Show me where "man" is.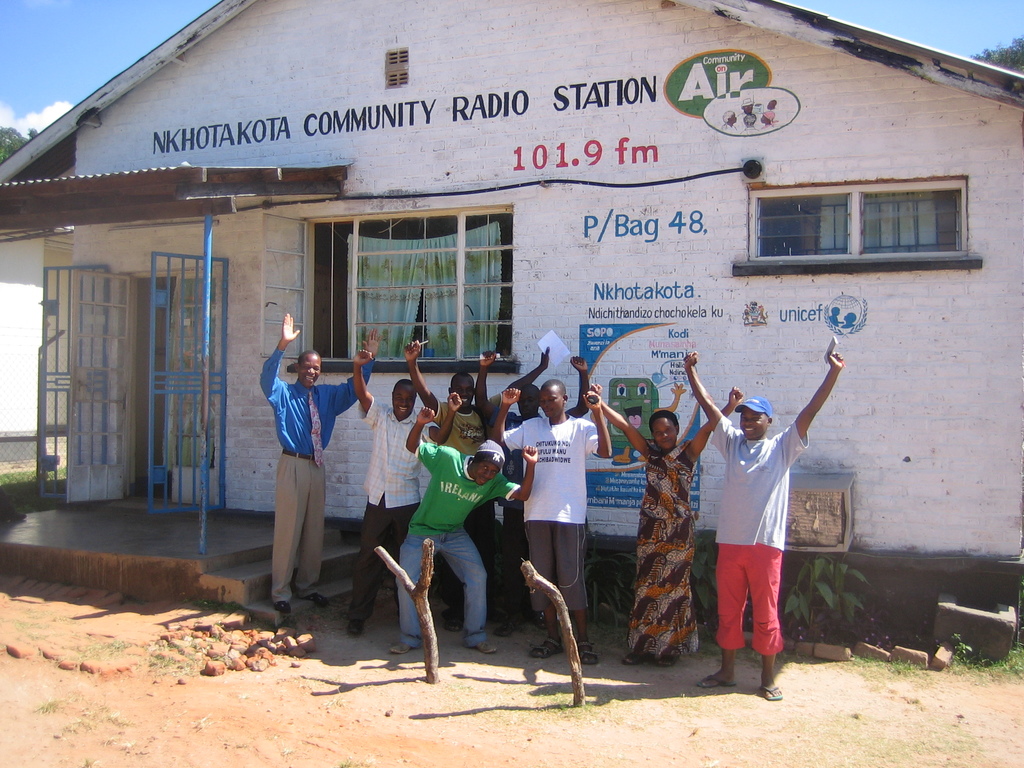
"man" is at box(339, 347, 440, 638).
